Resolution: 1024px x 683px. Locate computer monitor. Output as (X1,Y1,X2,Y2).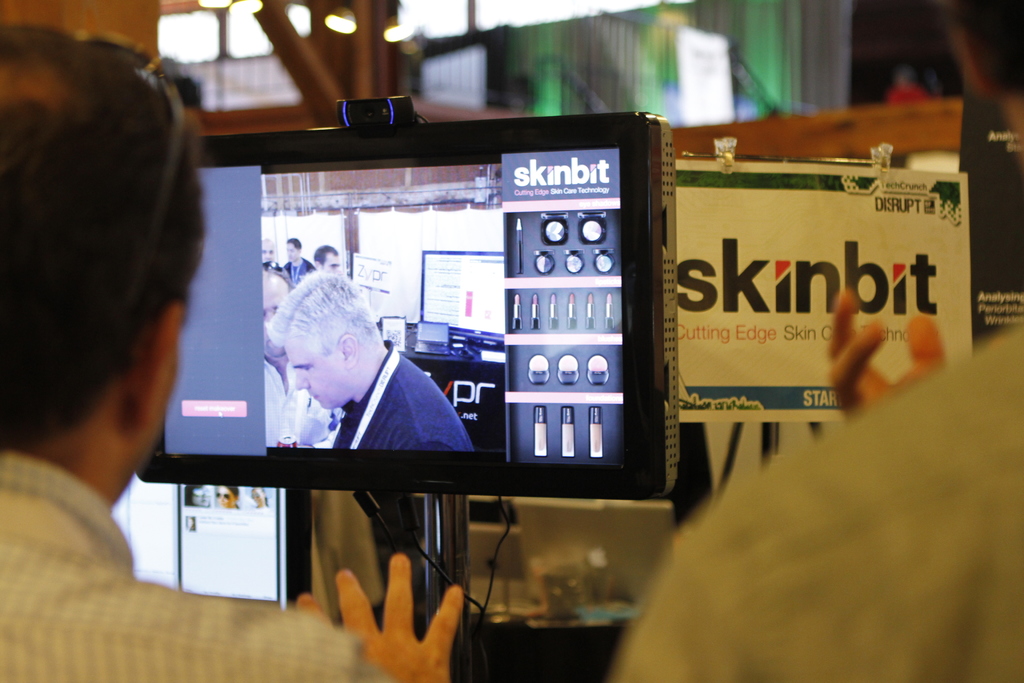
(109,467,321,609).
